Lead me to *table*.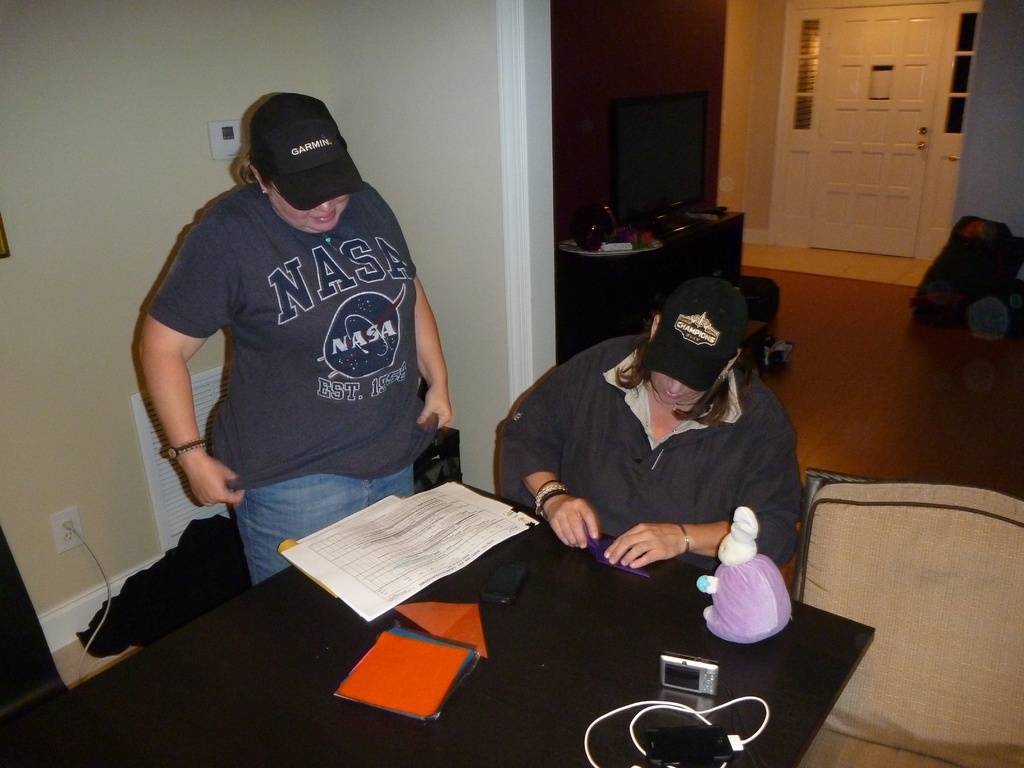
Lead to 81 468 795 754.
